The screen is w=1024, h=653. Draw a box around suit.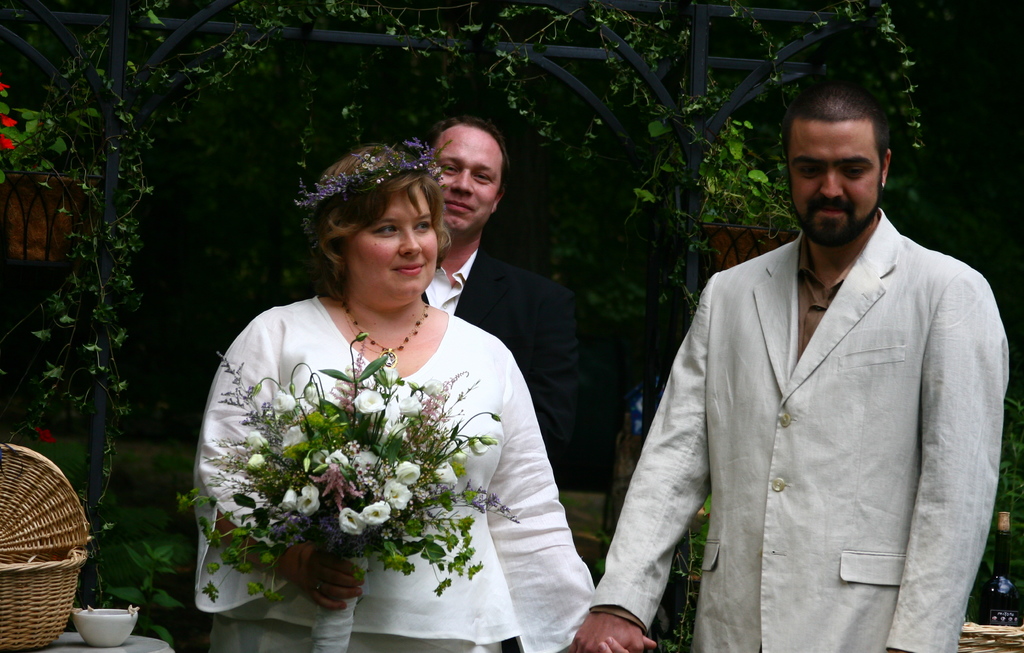
419, 244, 594, 454.
